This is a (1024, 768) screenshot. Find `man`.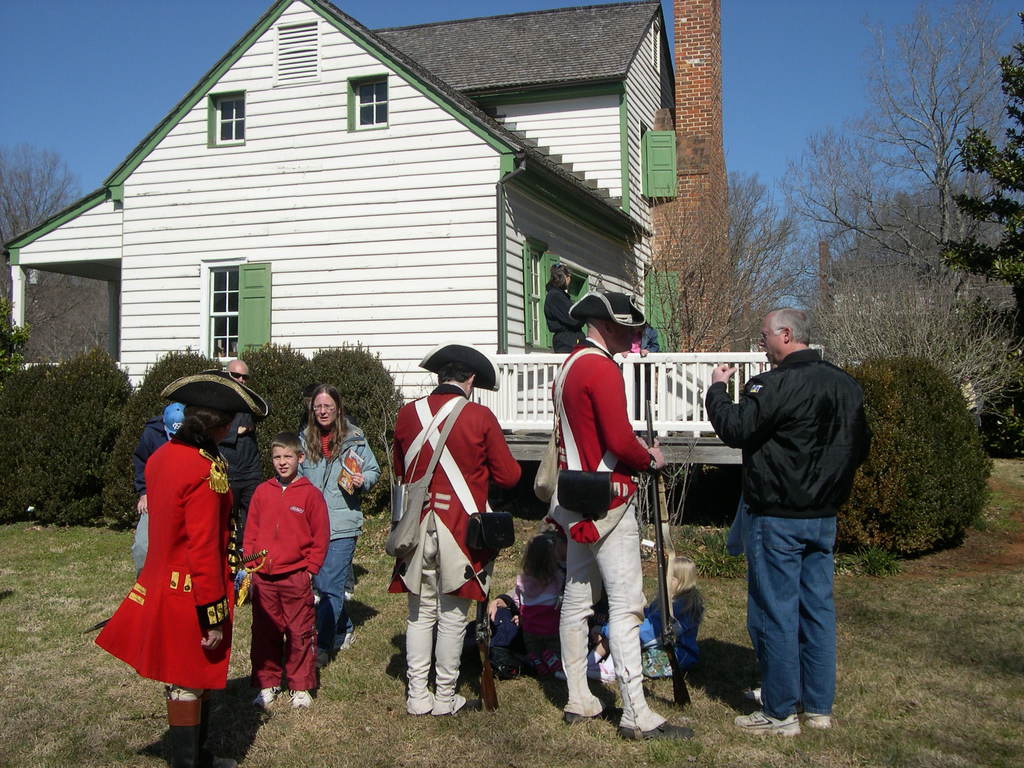
Bounding box: bbox=[91, 365, 271, 767].
